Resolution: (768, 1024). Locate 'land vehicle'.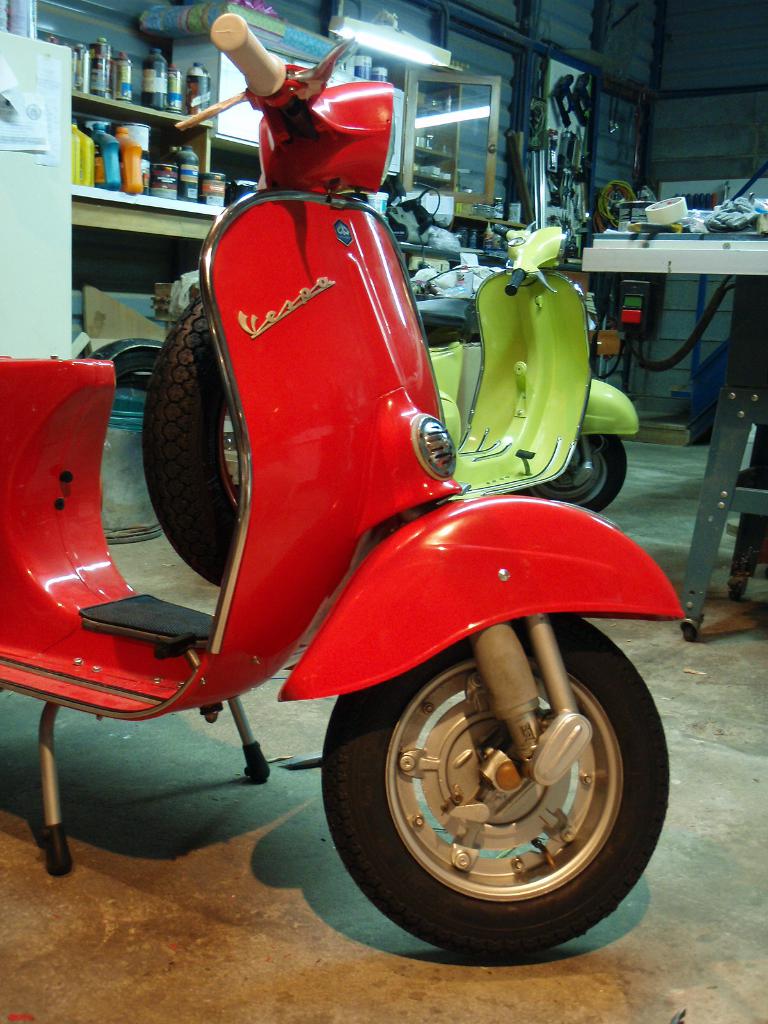
Rect(412, 223, 641, 518).
